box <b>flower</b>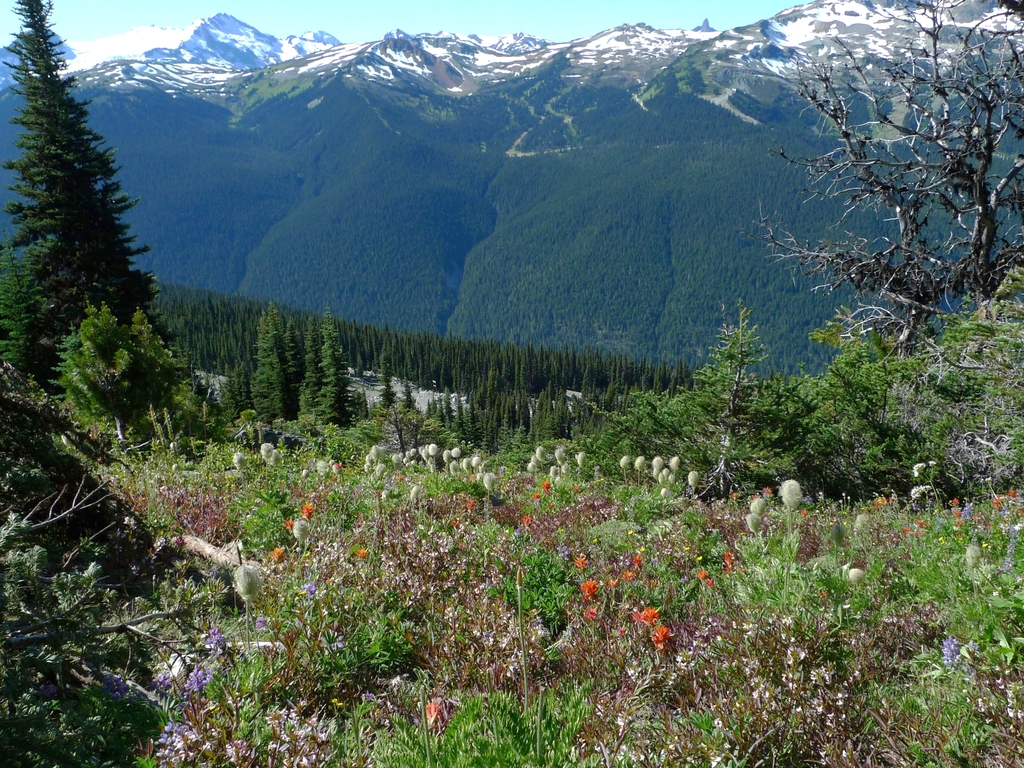
655,467,664,486
